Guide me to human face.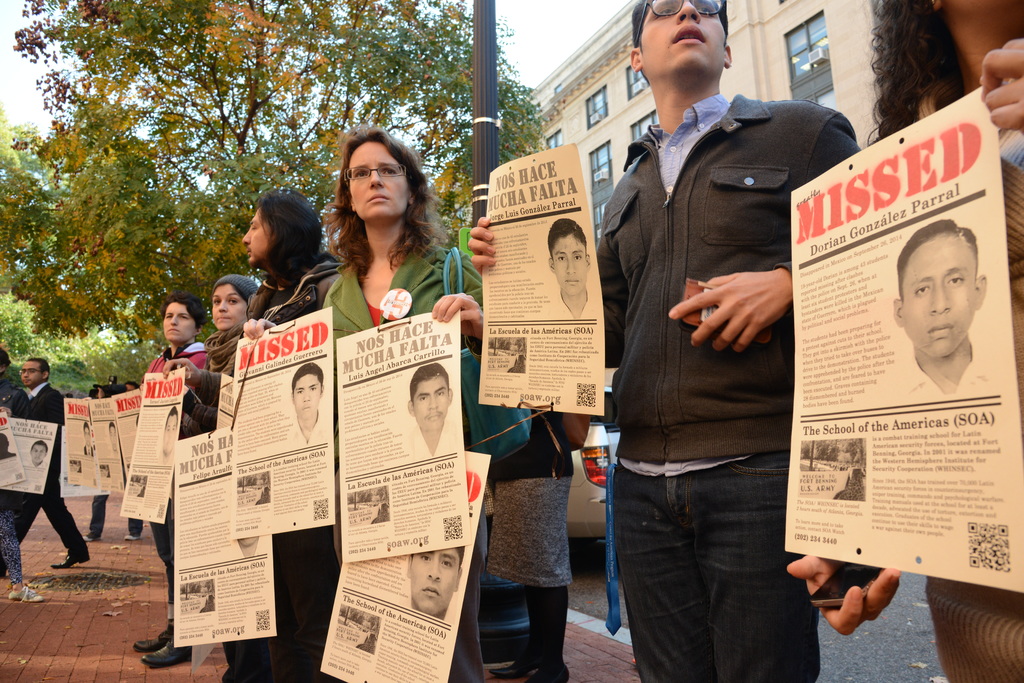
Guidance: bbox(348, 140, 414, 215).
